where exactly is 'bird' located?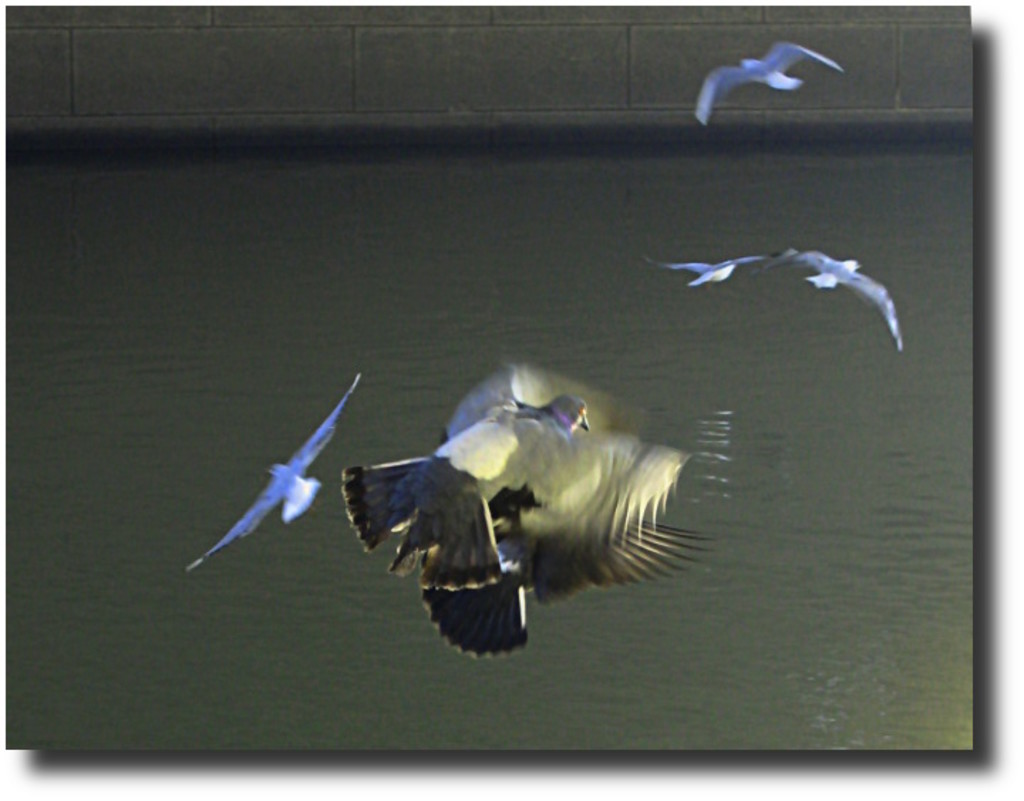
Its bounding box is pyautogui.locateOnScreen(182, 370, 361, 579).
